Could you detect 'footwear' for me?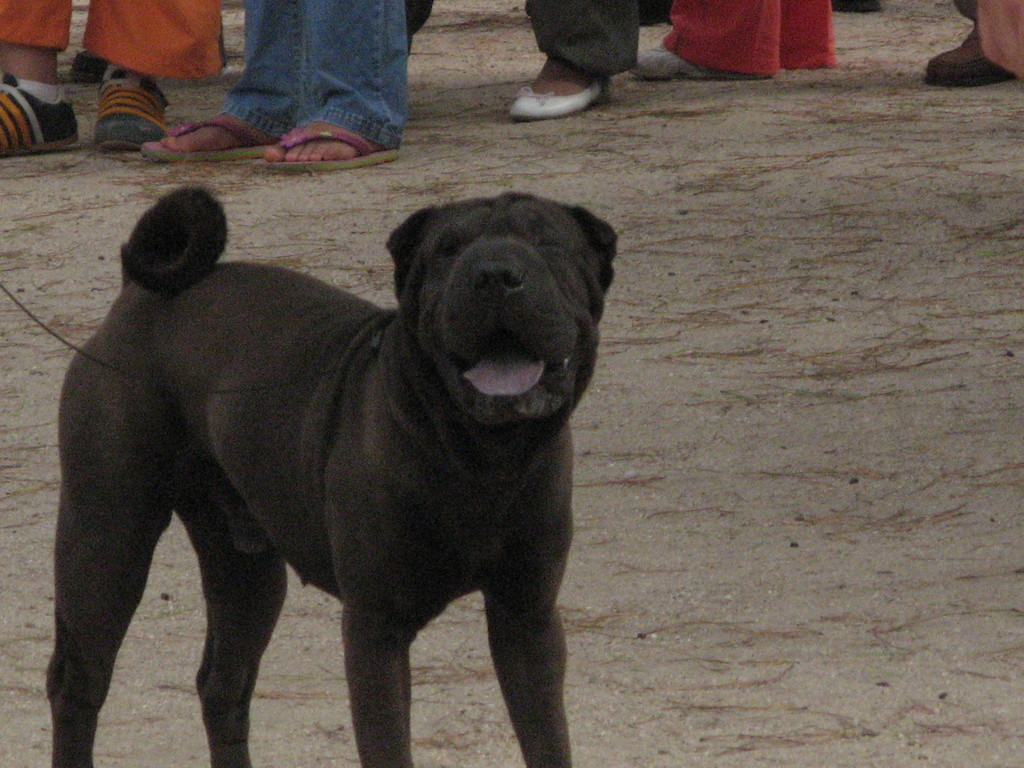
Detection result: Rect(89, 64, 171, 154).
